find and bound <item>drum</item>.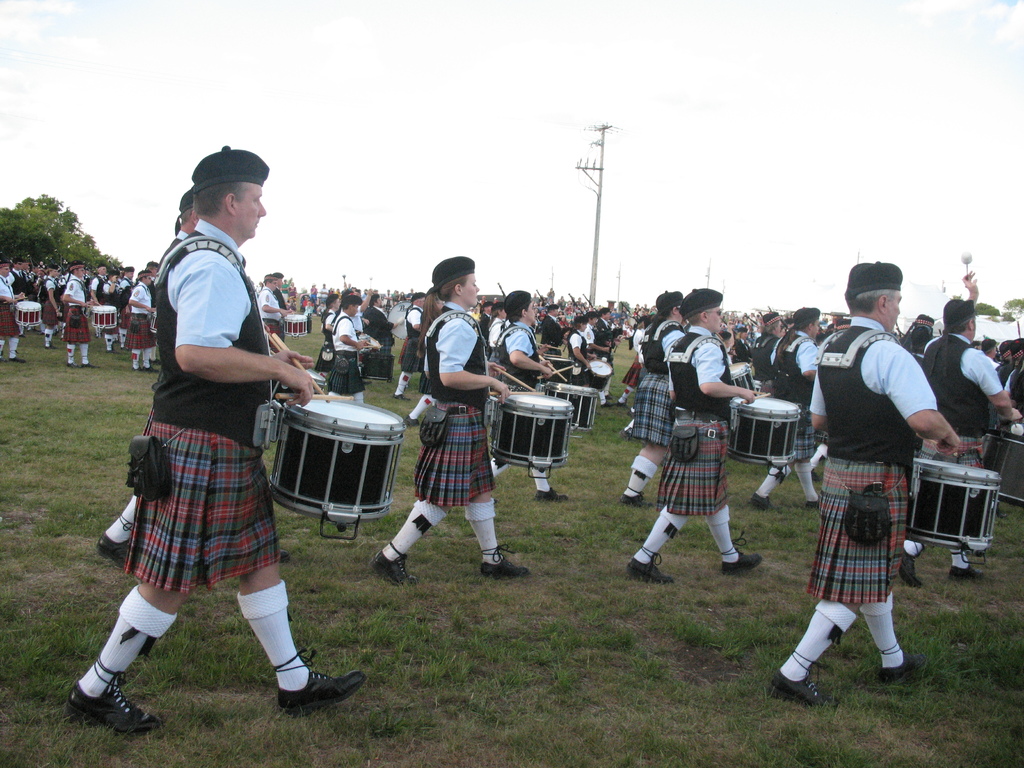
Bound: <bbox>152, 311, 156, 337</bbox>.
